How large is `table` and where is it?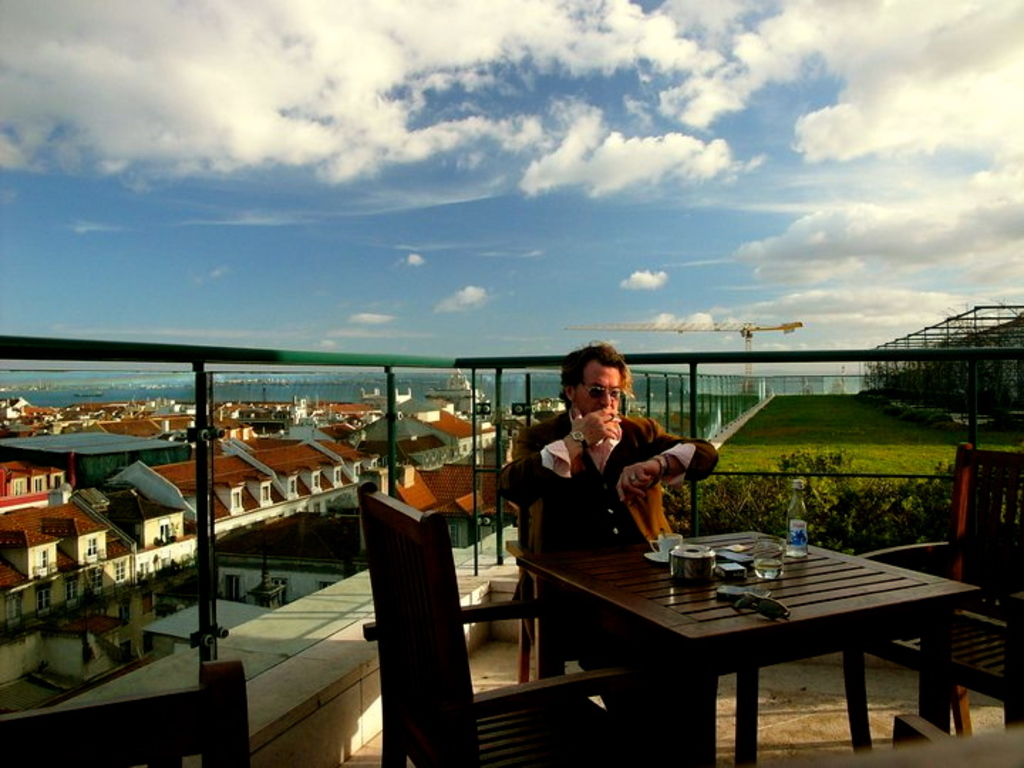
Bounding box: x1=350 y1=539 x2=924 y2=741.
